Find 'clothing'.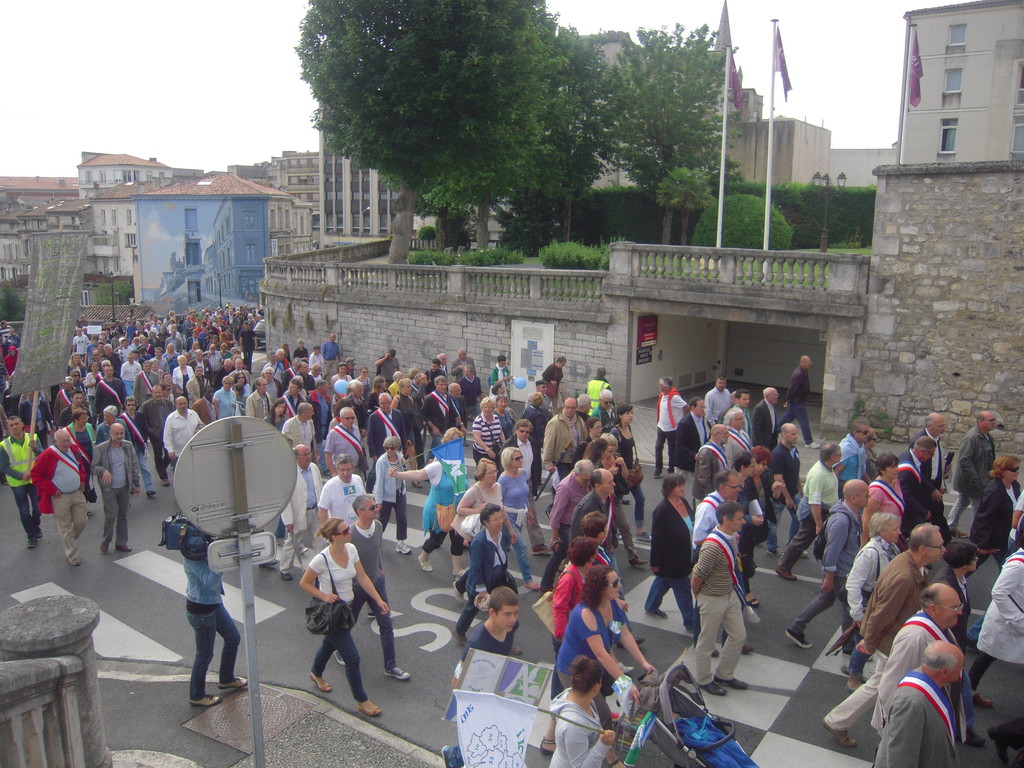
{"left": 776, "top": 455, "right": 844, "bottom": 569}.
